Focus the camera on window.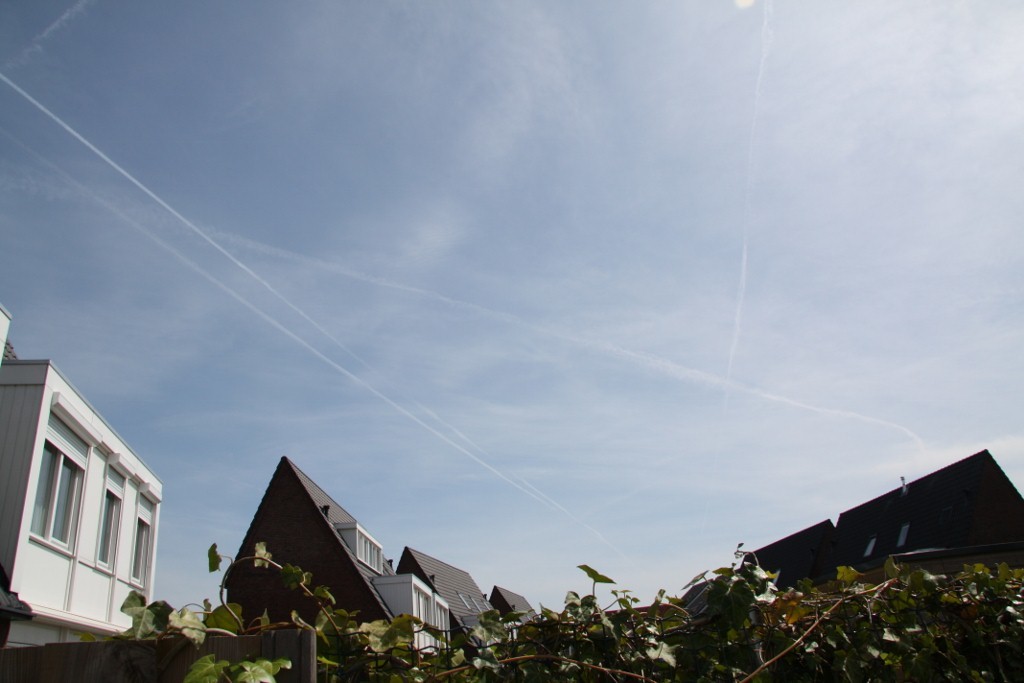
Focus region: 120:506:155:594.
